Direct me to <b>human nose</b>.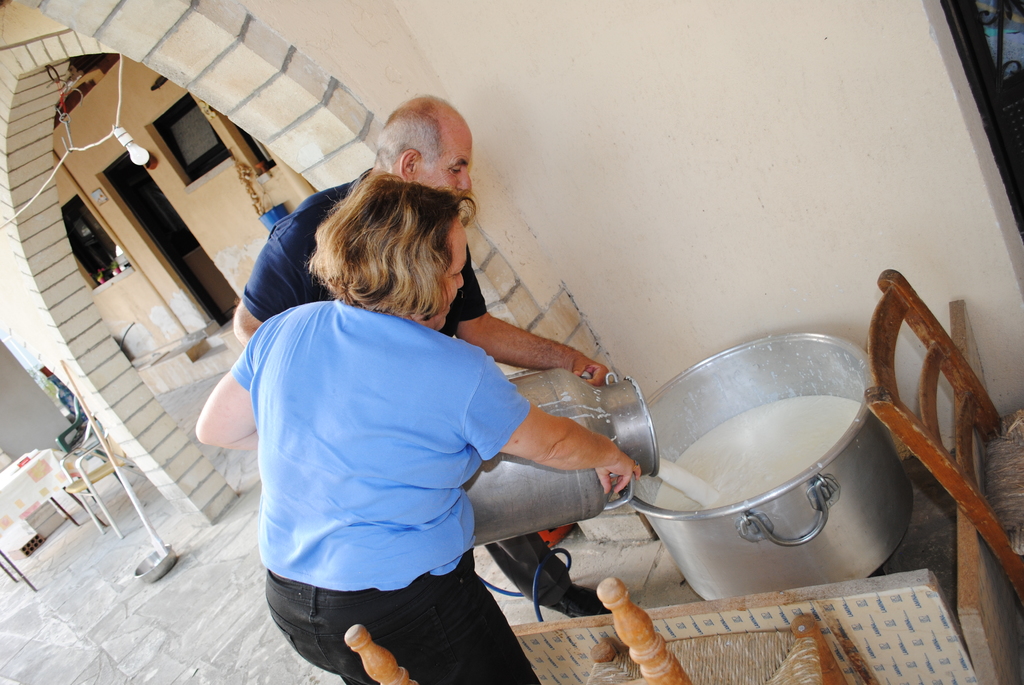
Direction: 456, 168, 472, 190.
